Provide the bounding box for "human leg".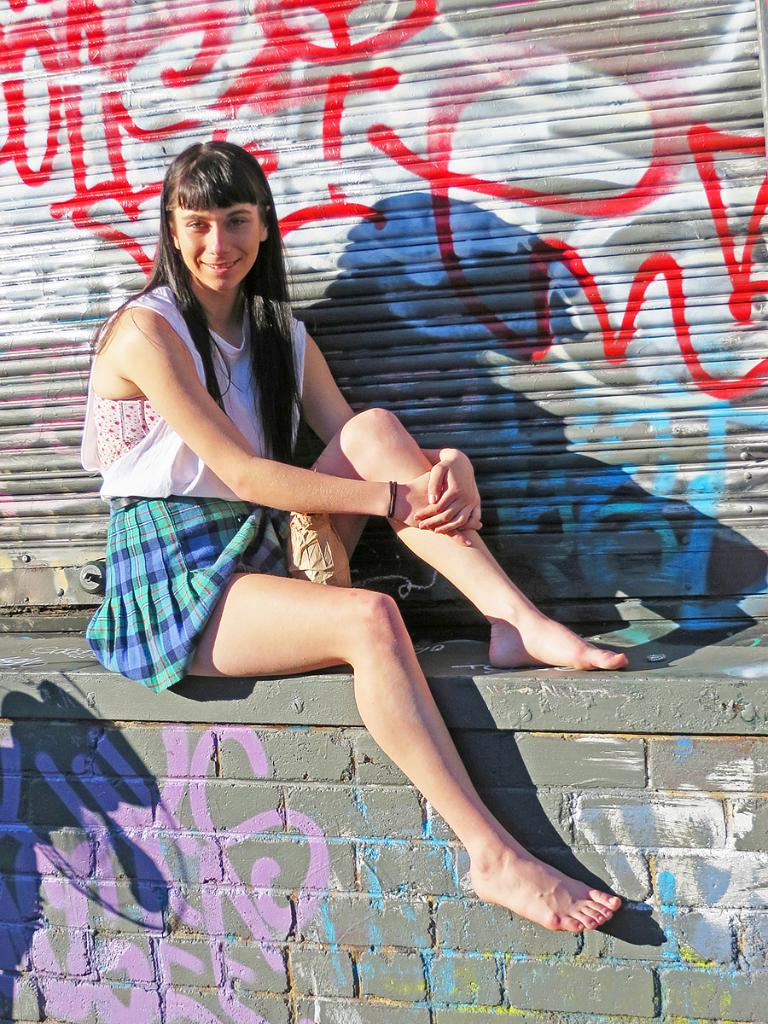
pyautogui.locateOnScreen(105, 490, 628, 934).
